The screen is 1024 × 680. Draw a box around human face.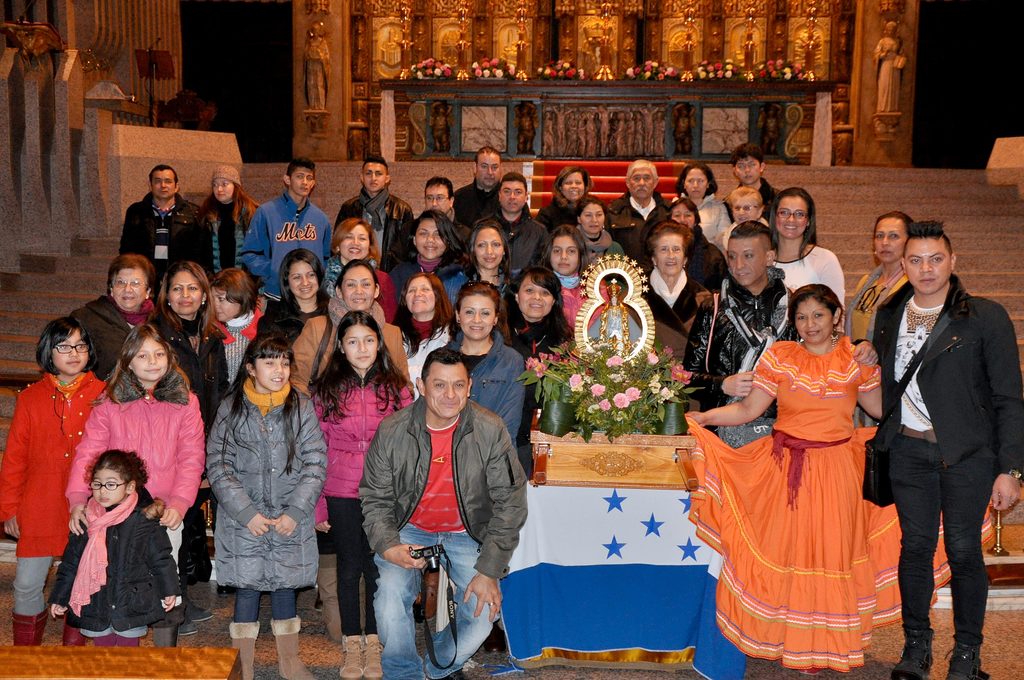
215:289:239:321.
